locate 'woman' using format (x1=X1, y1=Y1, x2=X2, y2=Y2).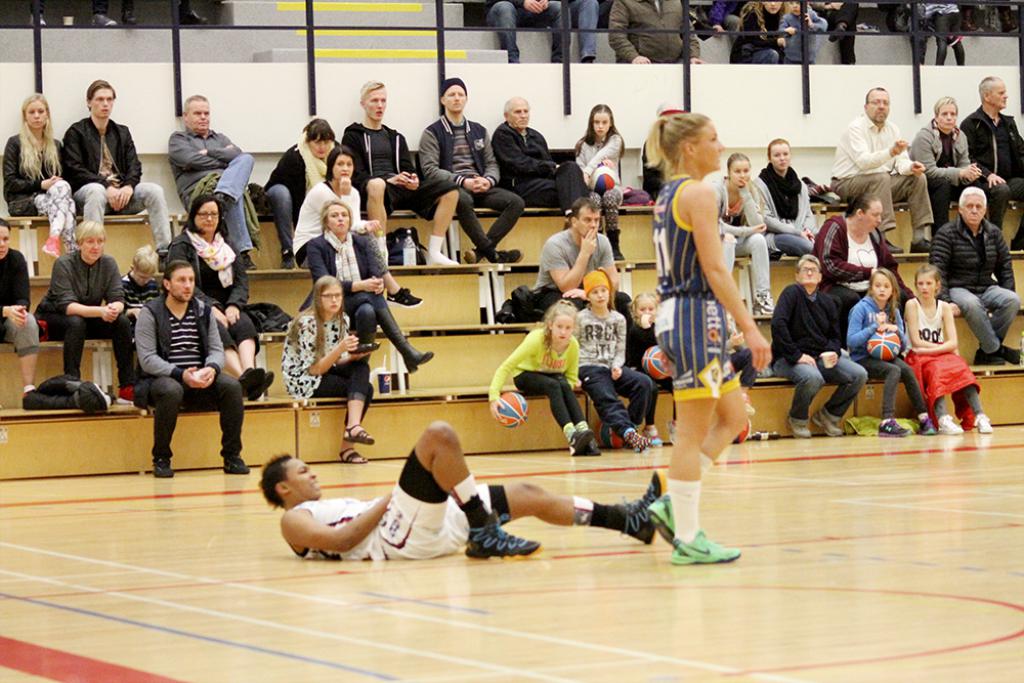
(x1=815, y1=186, x2=894, y2=311).
